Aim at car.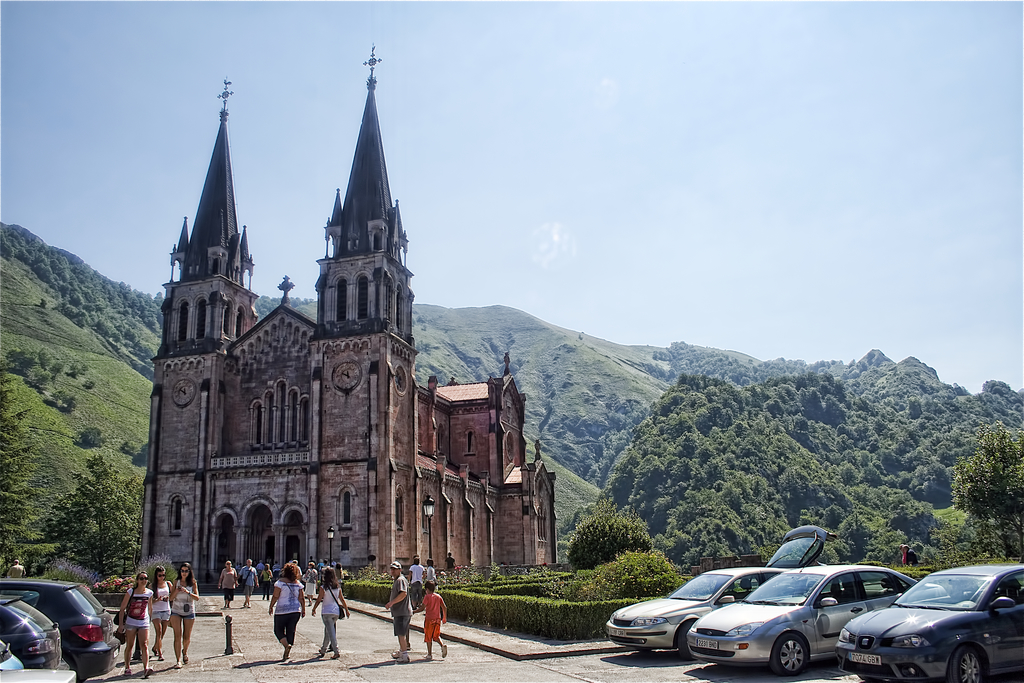
Aimed at (left=834, top=560, right=1023, bottom=682).
